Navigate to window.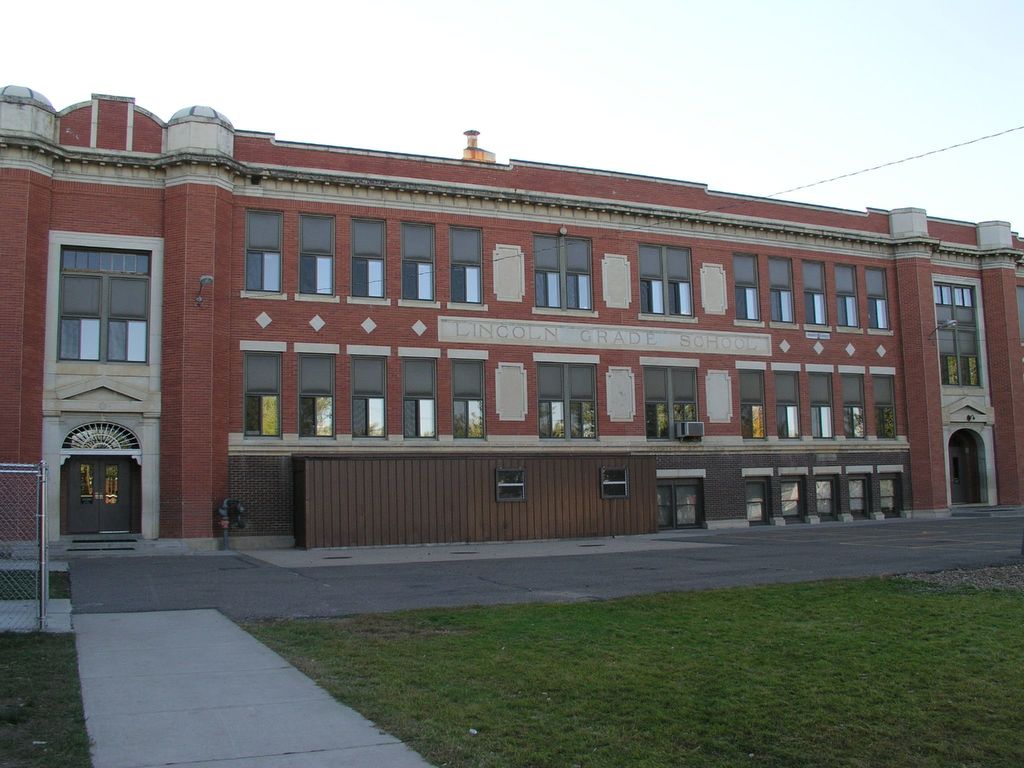
Navigation target: 56,246,154,365.
